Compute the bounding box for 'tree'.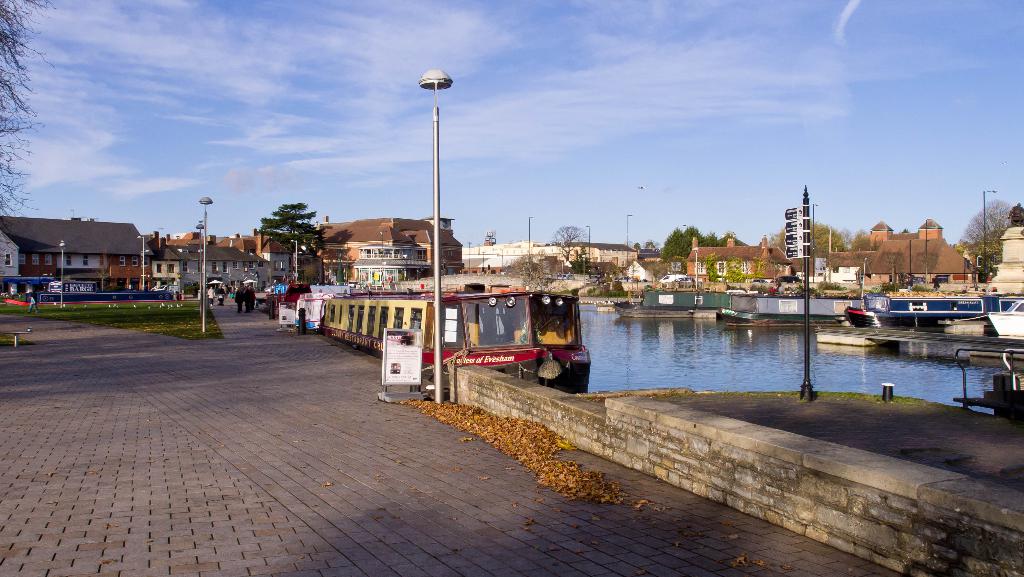
Rect(547, 222, 586, 276).
